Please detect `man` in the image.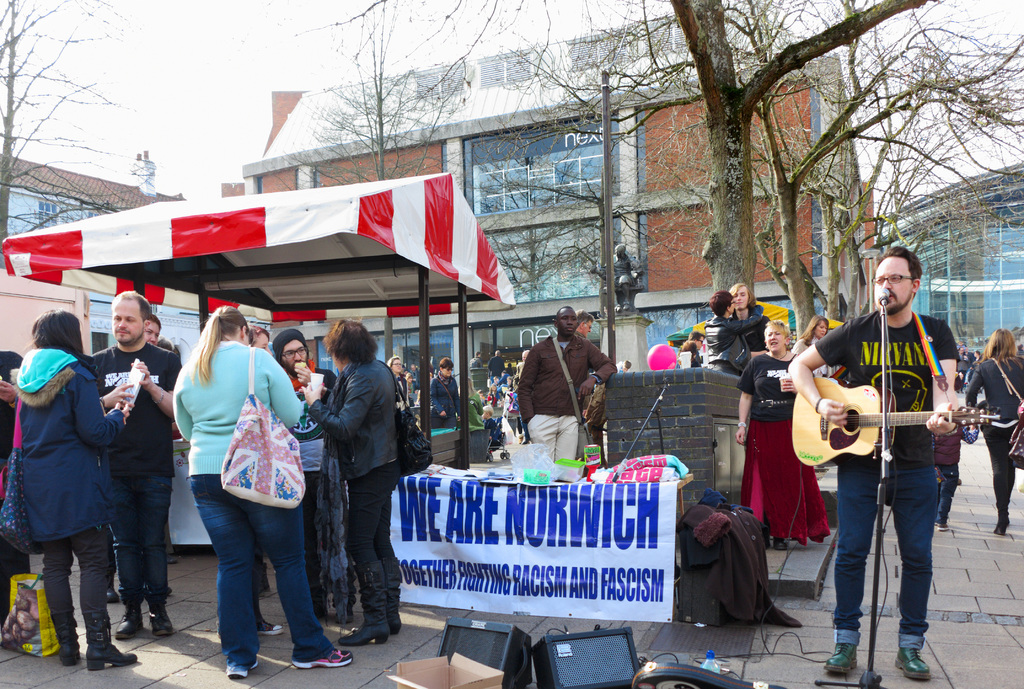
bbox=[140, 312, 163, 343].
